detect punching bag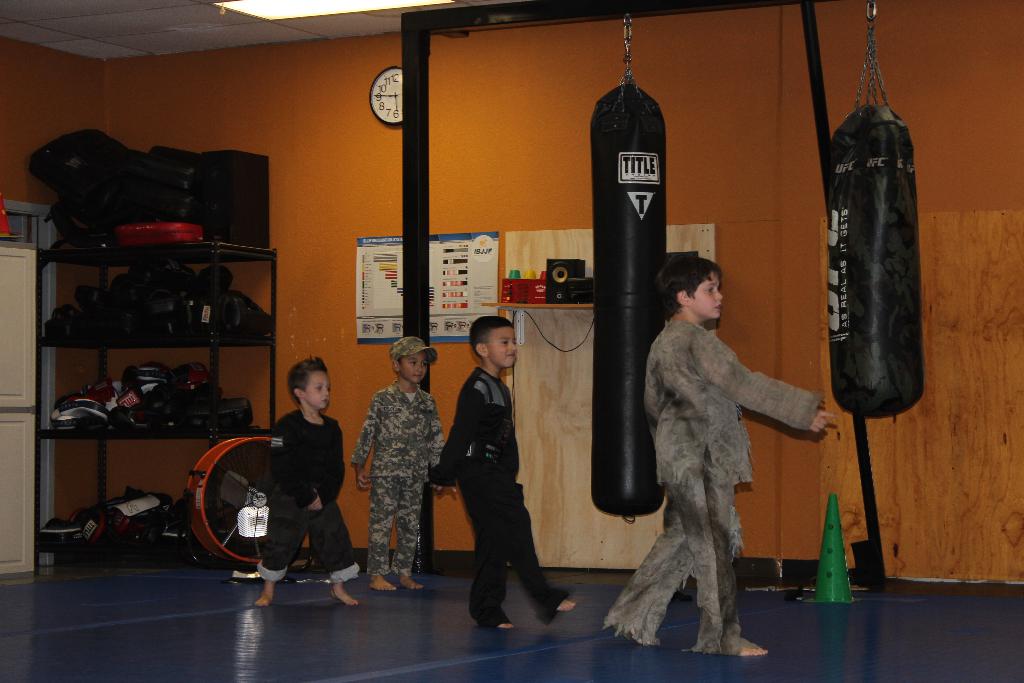
bbox=(591, 81, 666, 522)
